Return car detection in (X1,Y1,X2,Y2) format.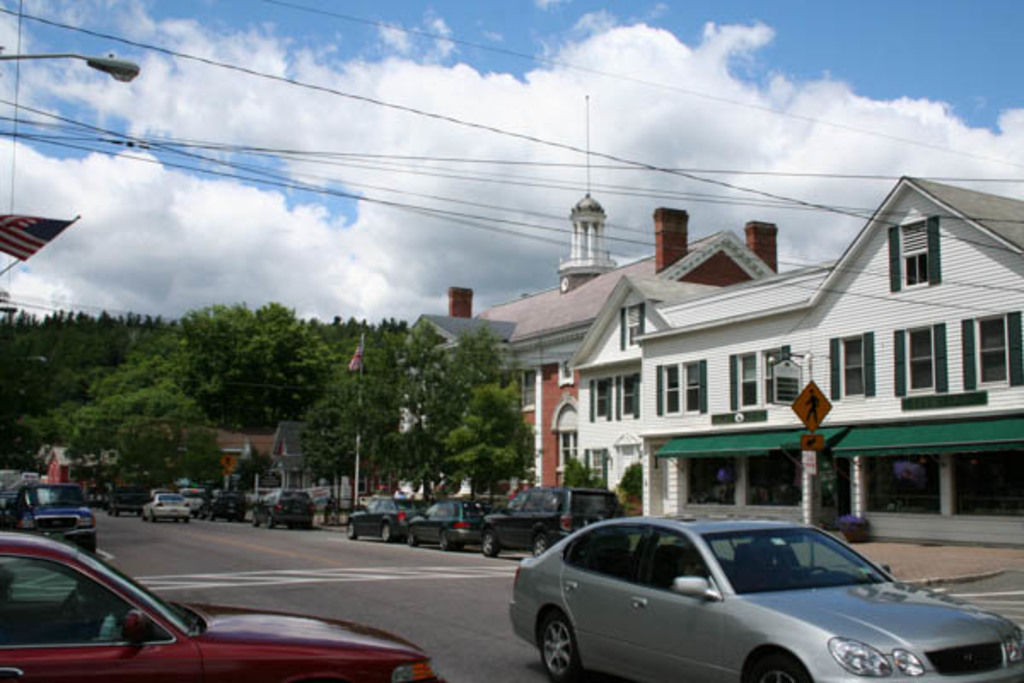
(137,492,195,524).
